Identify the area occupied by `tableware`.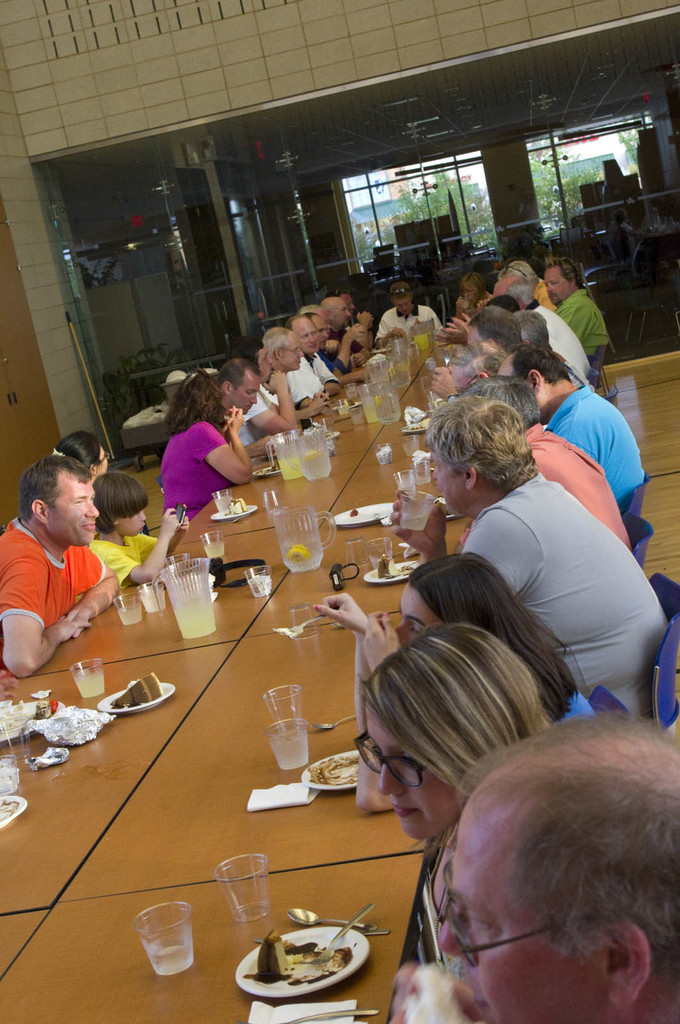
Area: l=235, t=919, r=372, b=1008.
